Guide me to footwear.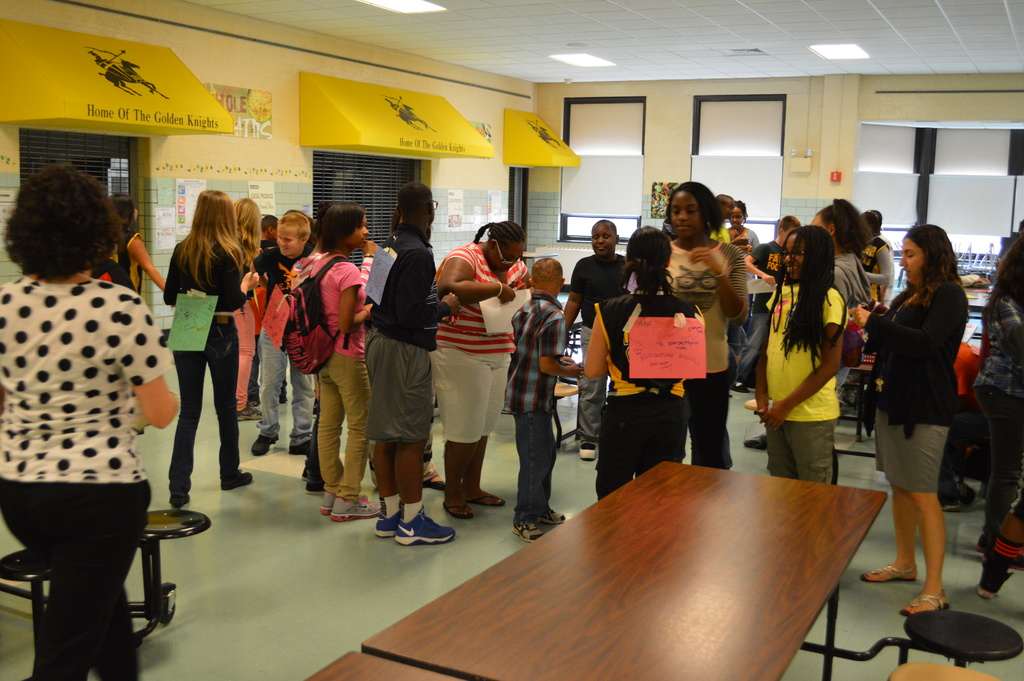
Guidance: <bbox>329, 492, 375, 521</bbox>.
